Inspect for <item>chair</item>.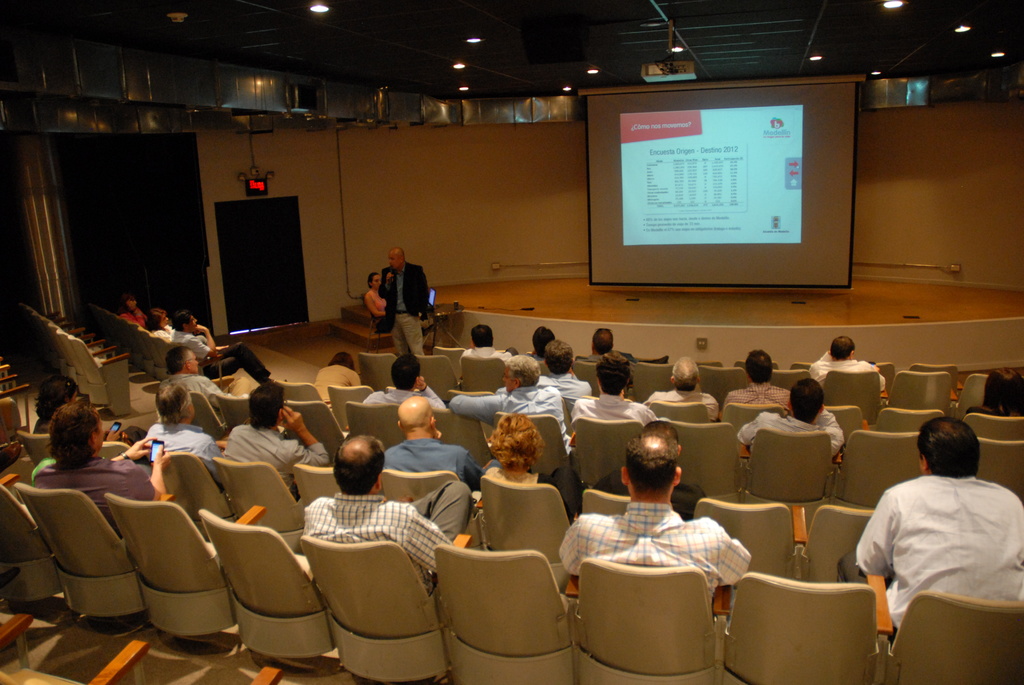
Inspection: 0, 472, 63, 602.
